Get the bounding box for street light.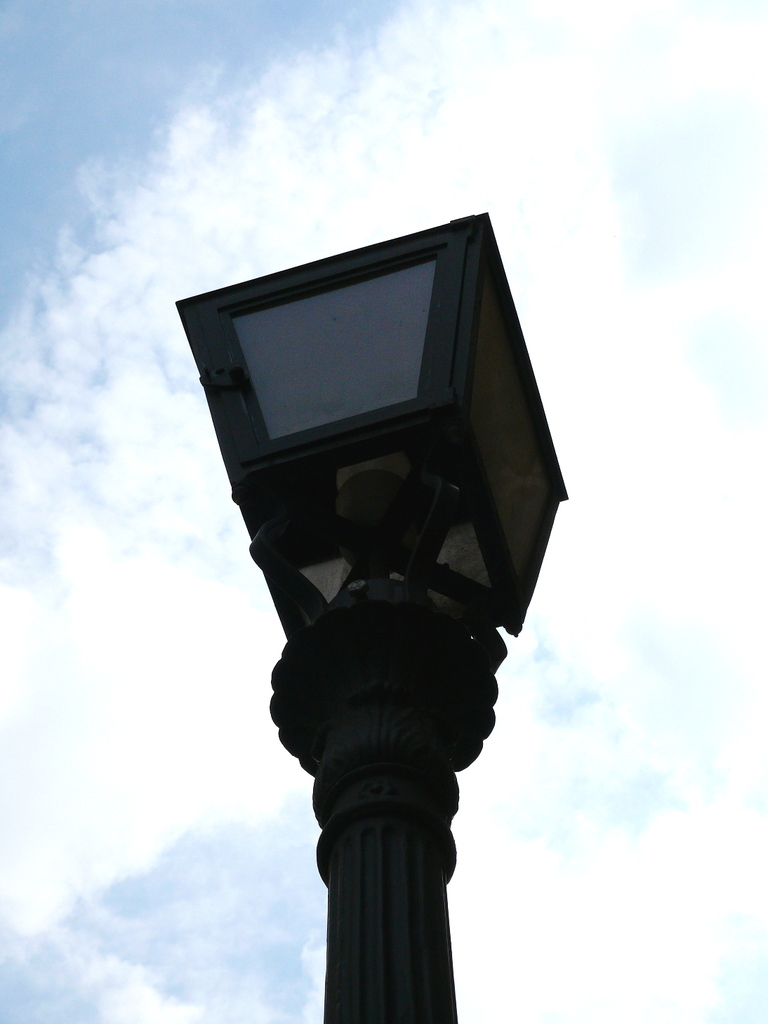
BBox(160, 103, 574, 1023).
